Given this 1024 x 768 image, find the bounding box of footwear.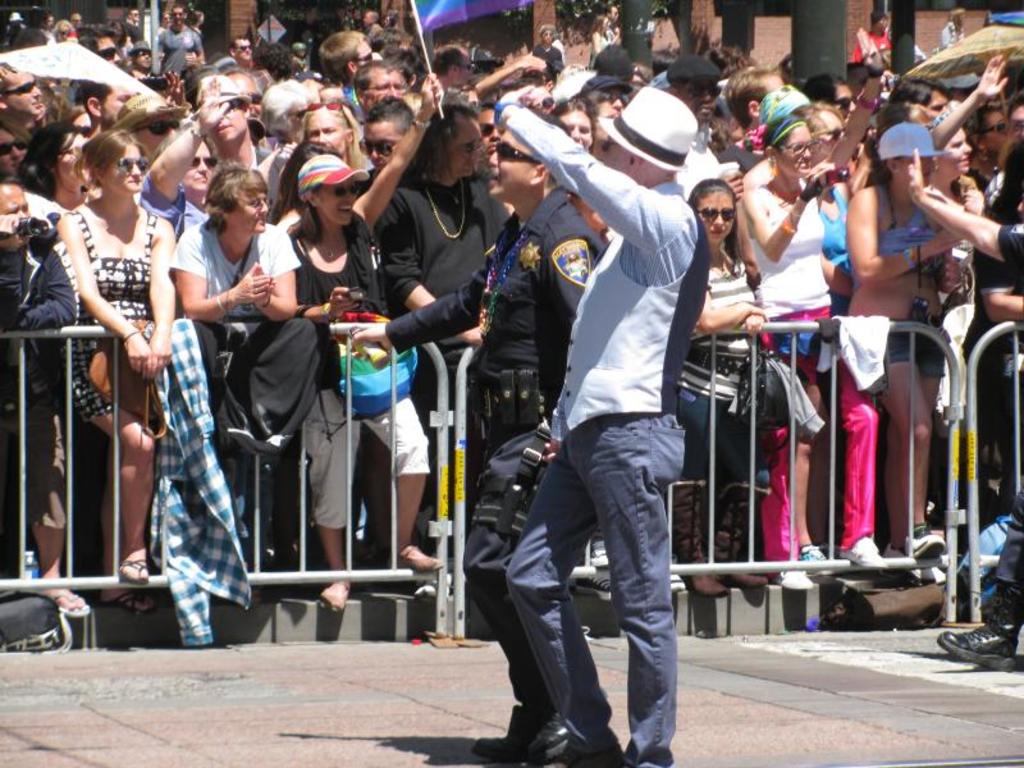
{"left": 118, "top": 557, "right": 155, "bottom": 588}.
